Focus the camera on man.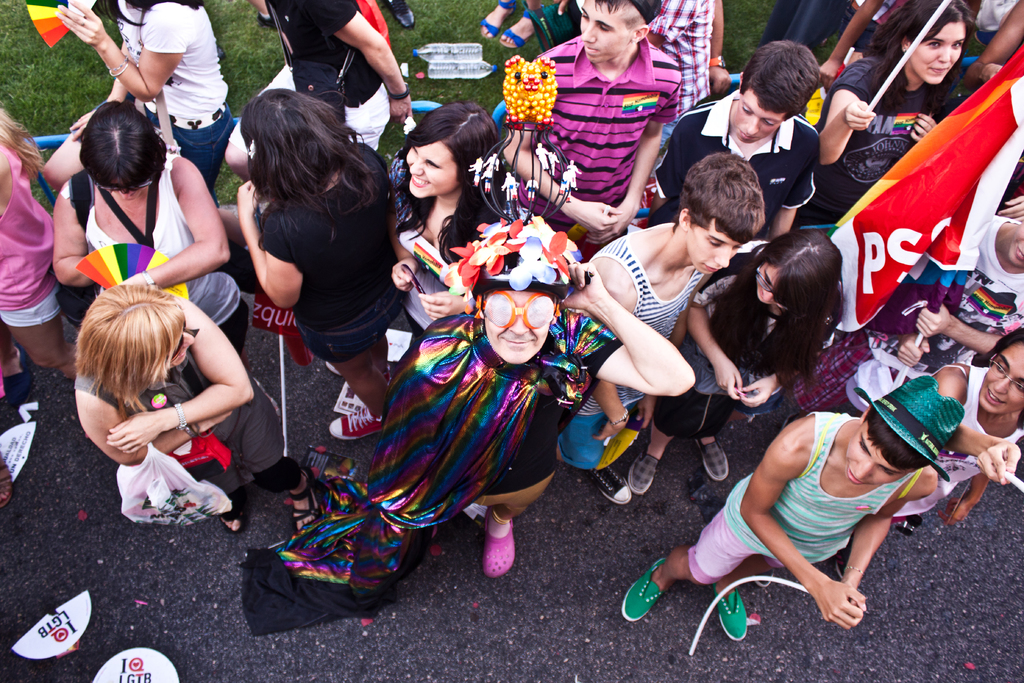
Focus region: bbox=(657, 42, 819, 240).
